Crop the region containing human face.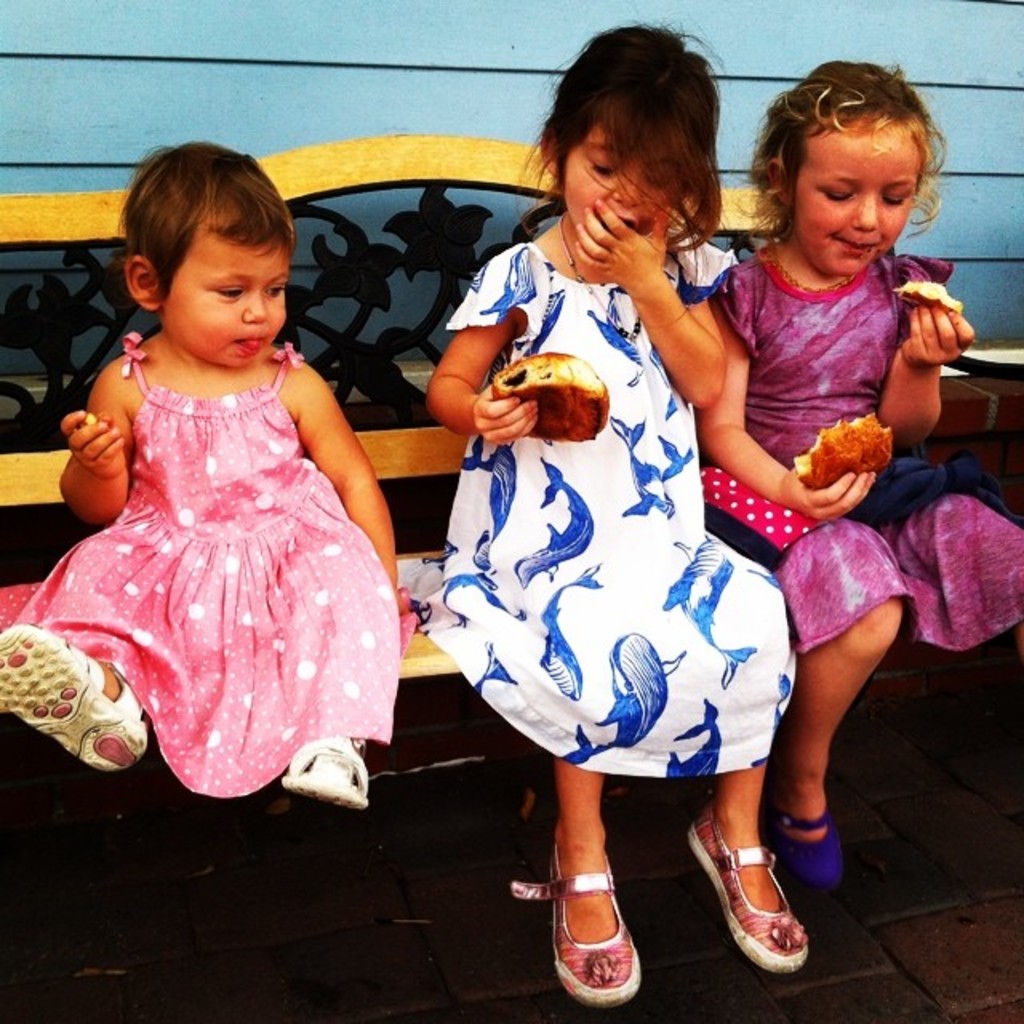
Crop region: detection(790, 120, 914, 275).
